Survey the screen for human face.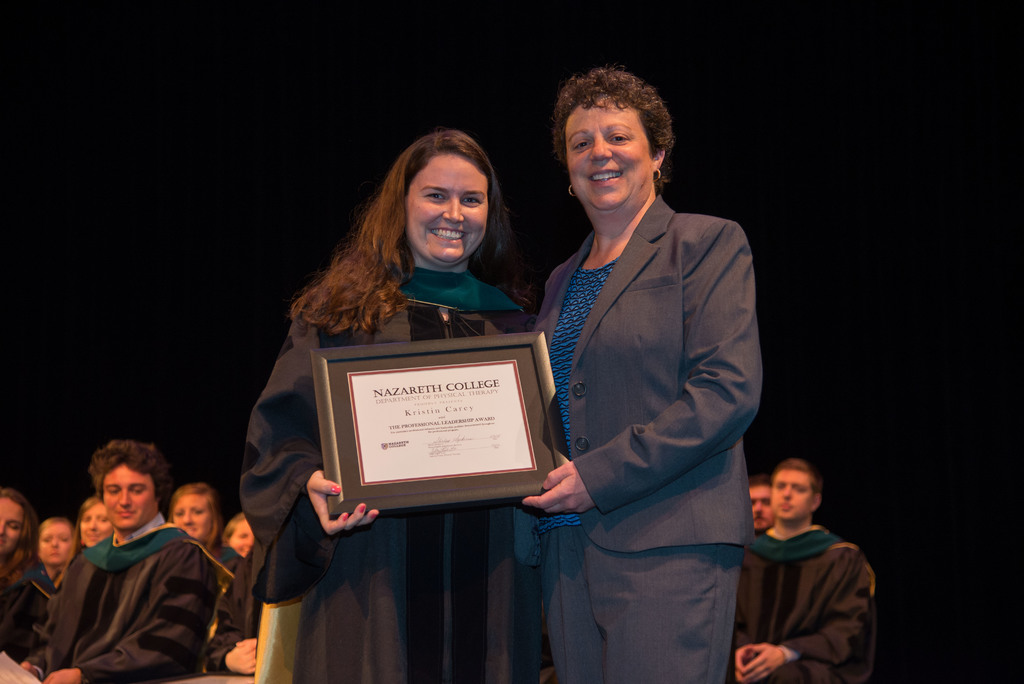
Survey found: x1=81, y1=497, x2=114, y2=550.
